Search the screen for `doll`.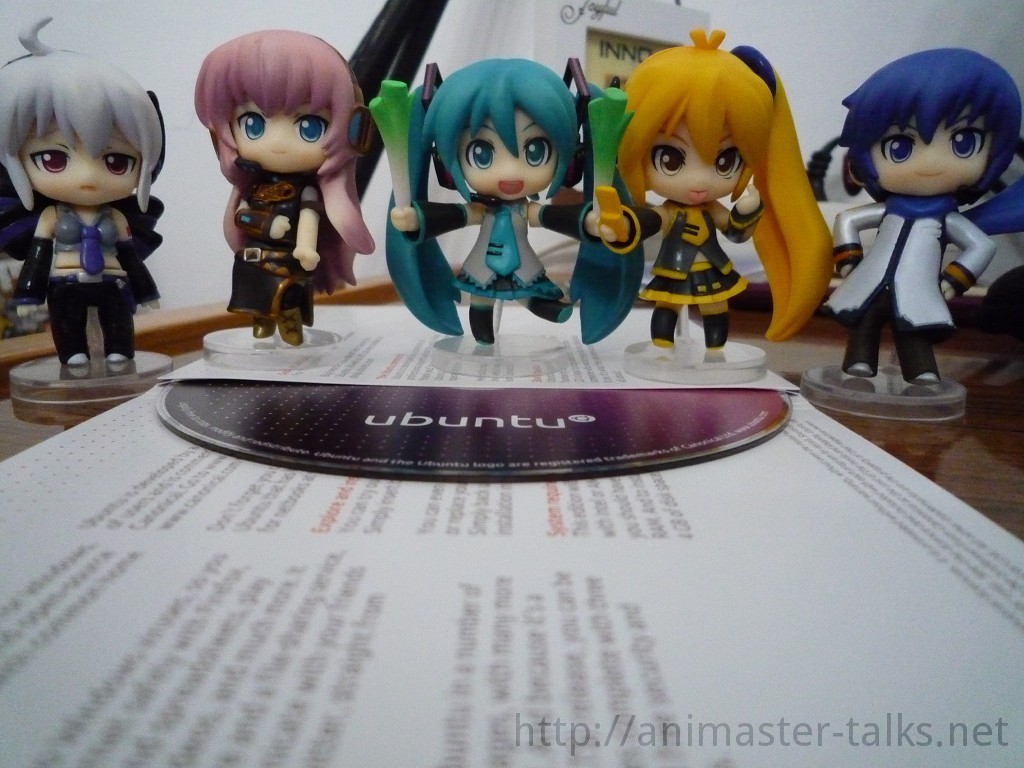
Found at <box>375,53,634,342</box>.
